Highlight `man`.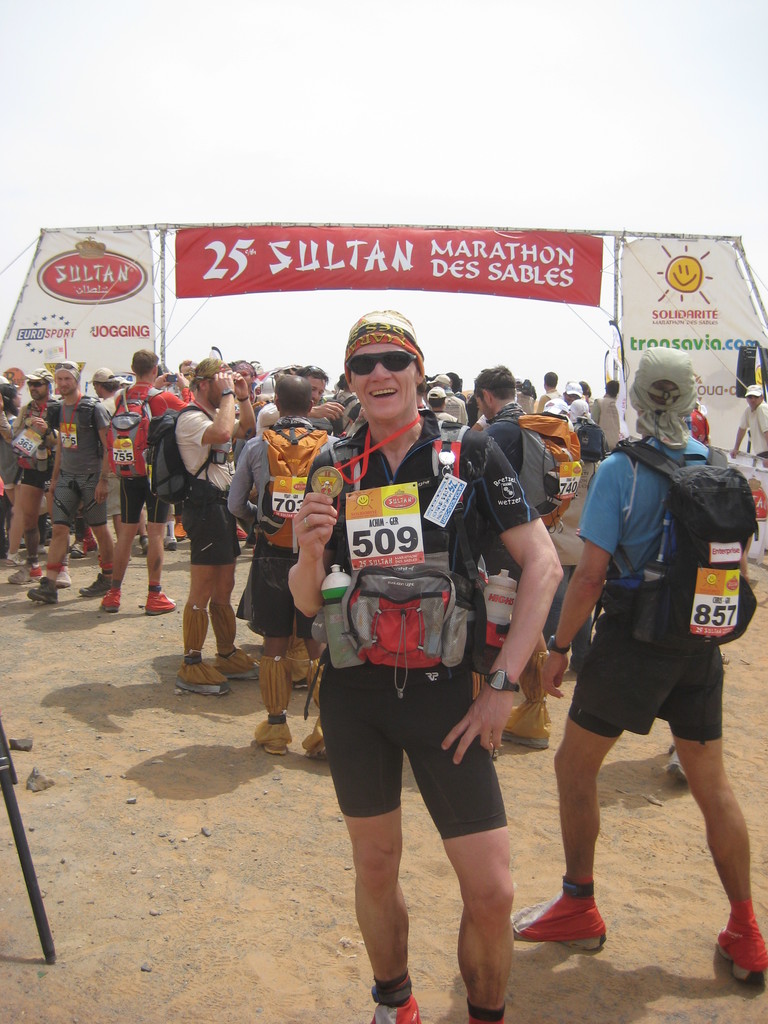
Highlighted region: 284:314:566:1023.
